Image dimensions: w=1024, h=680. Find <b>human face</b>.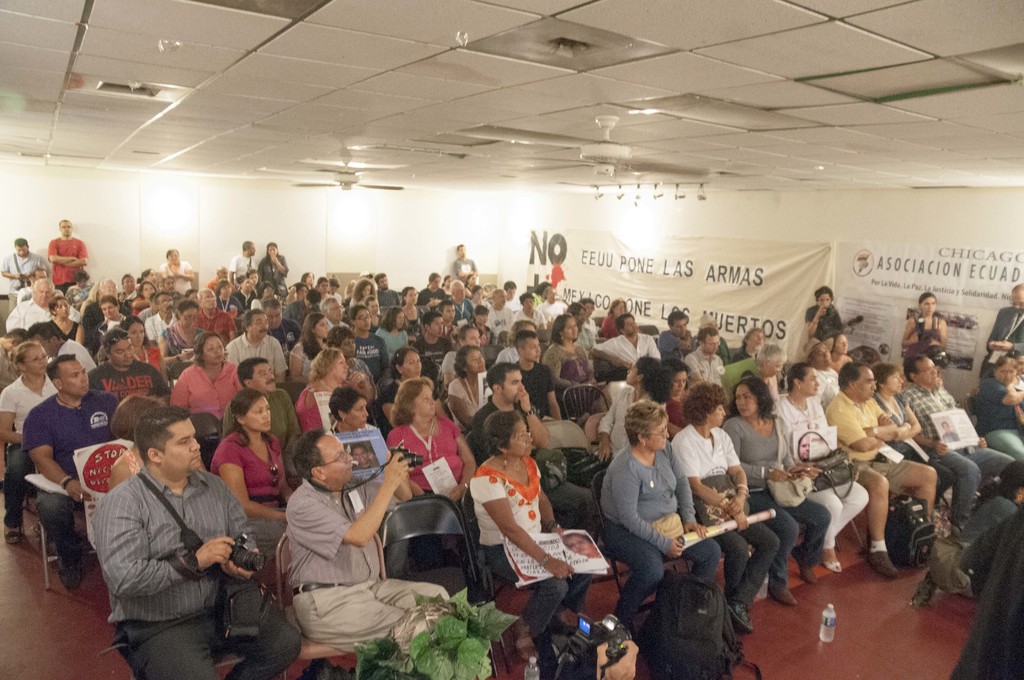
{"x1": 352, "y1": 448, "x2": 368, "y2": 465}.
